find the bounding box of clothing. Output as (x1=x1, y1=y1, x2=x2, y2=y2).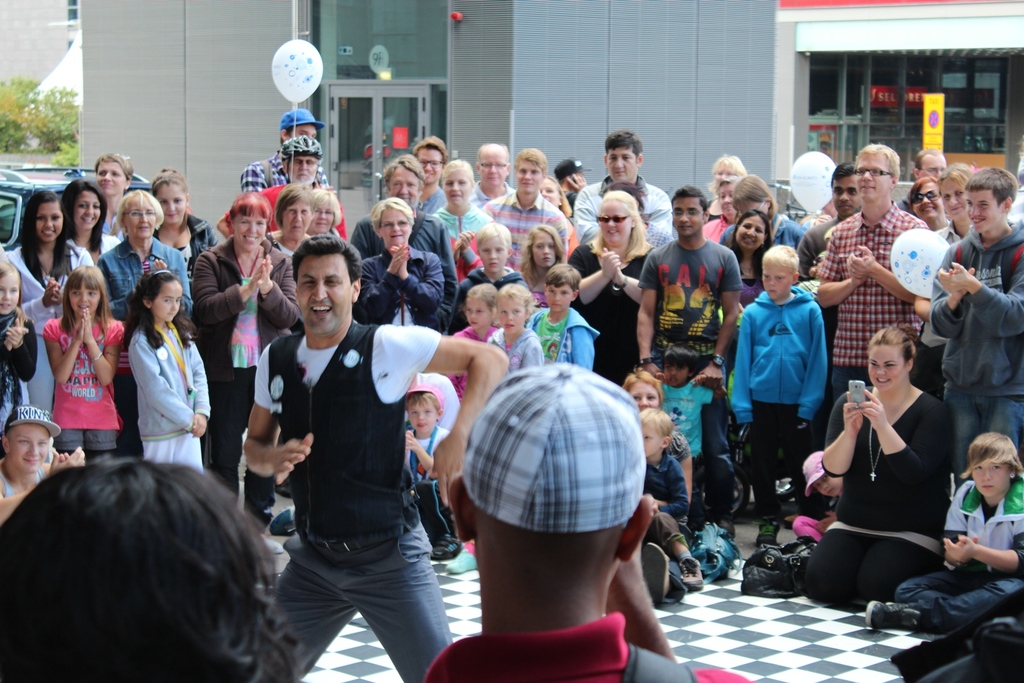
(x1=489, y1=321, x2=540, y2=377).
